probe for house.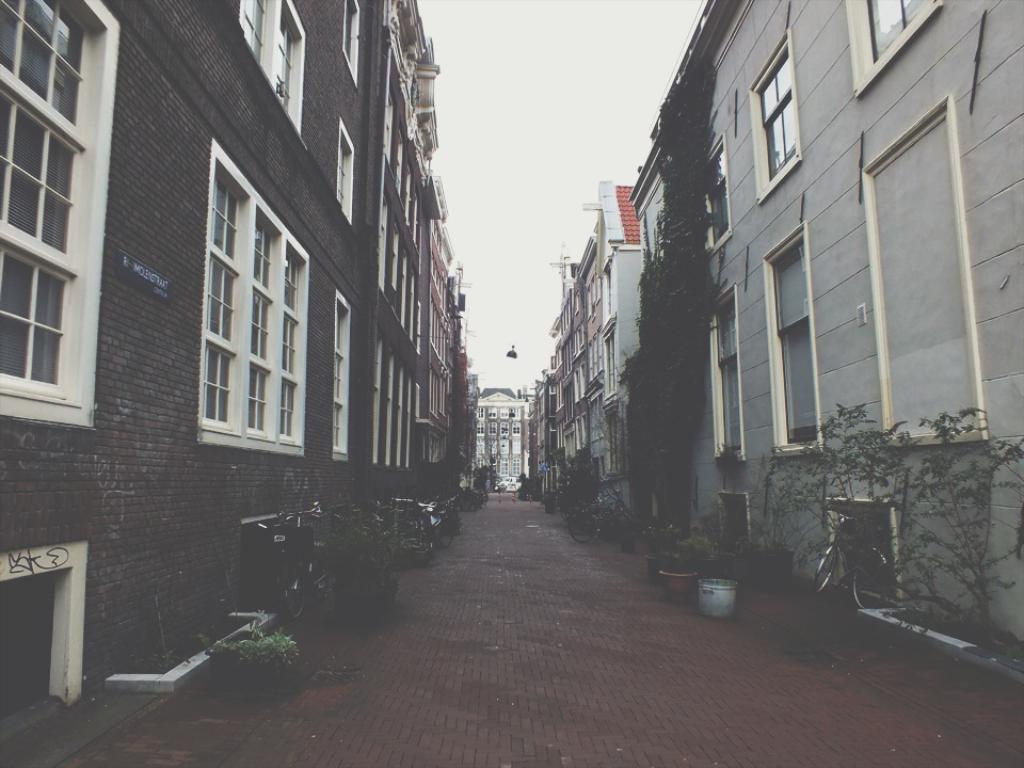
Probe result: bbox=[0, 0, 475, 684].
